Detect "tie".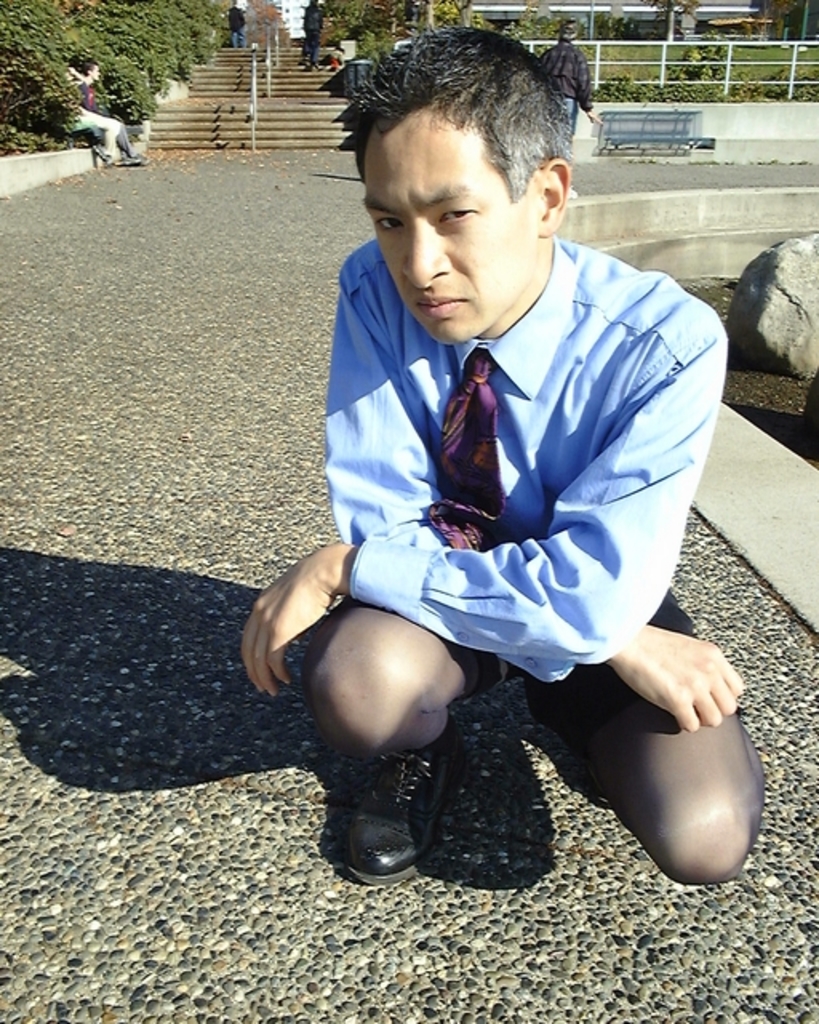
Detected at Rect(419, 349, 499, 554).
